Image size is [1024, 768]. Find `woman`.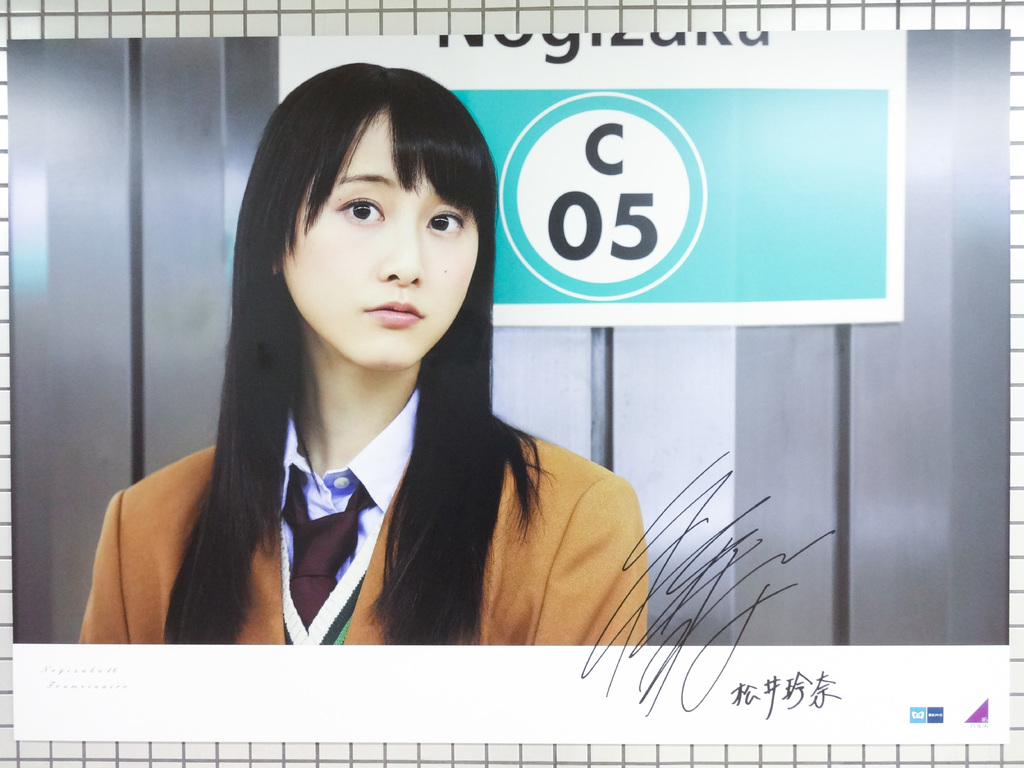
crop(82, 58, 639, 676).
